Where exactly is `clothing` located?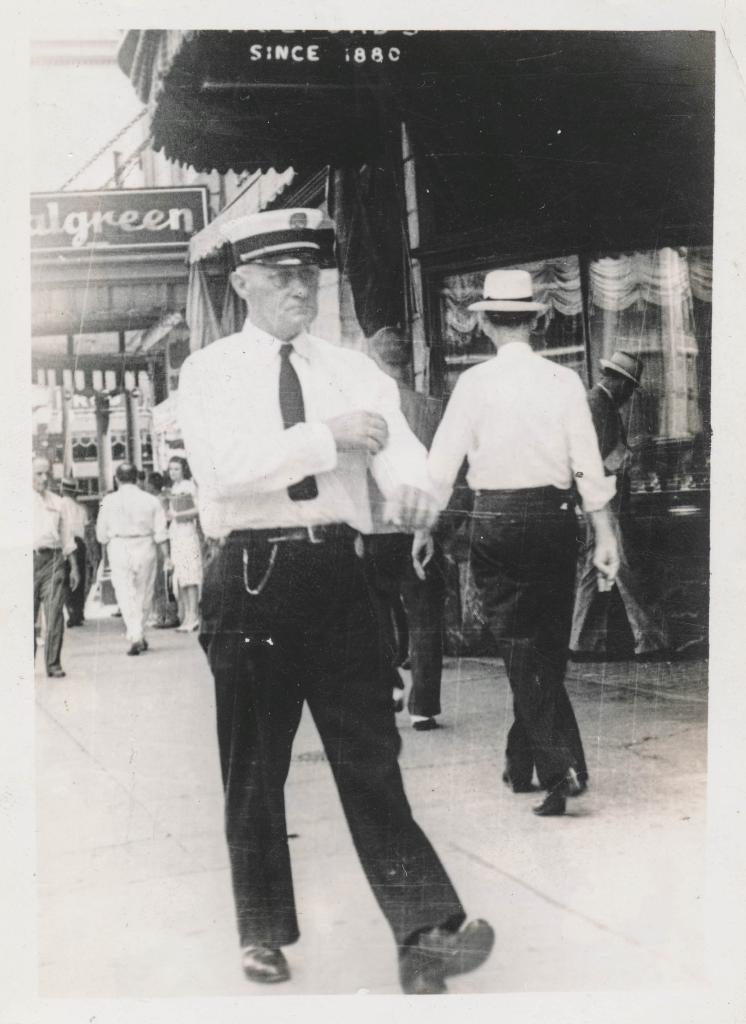
Its bounding box is (426, 342, 619, 787).
